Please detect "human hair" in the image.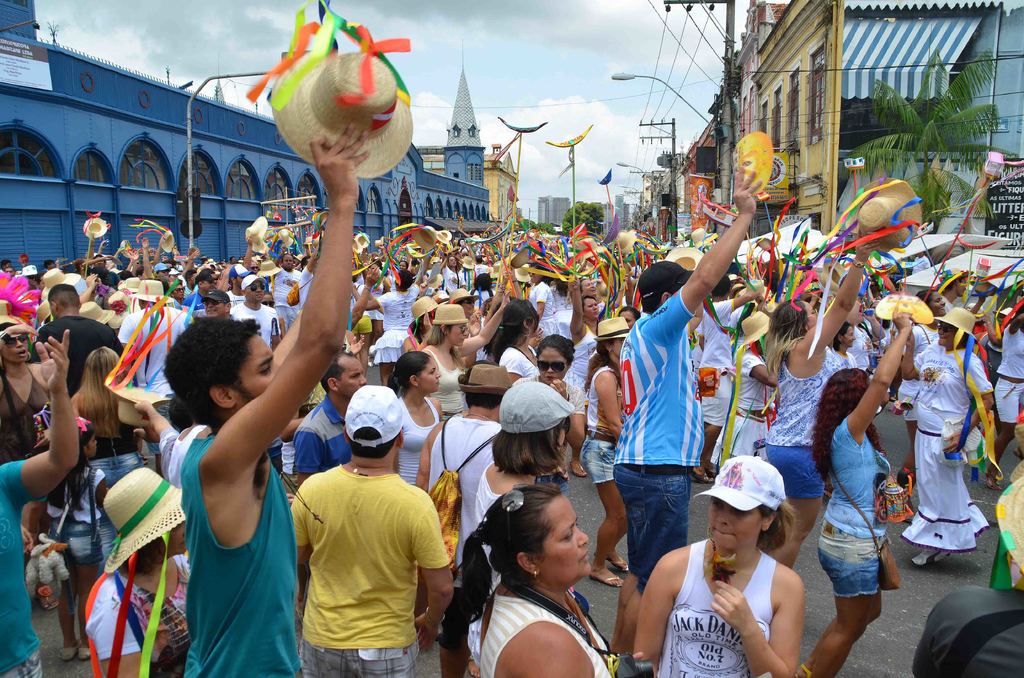
831/319/854/349.
